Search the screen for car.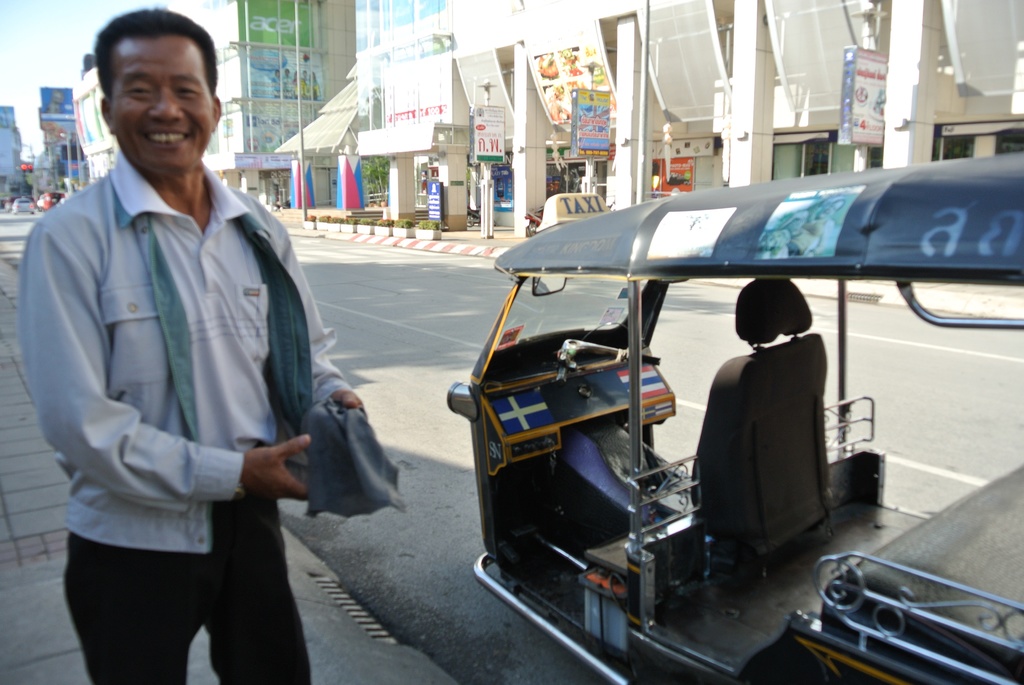
Found at select_region(37, 195, 45, 211).
